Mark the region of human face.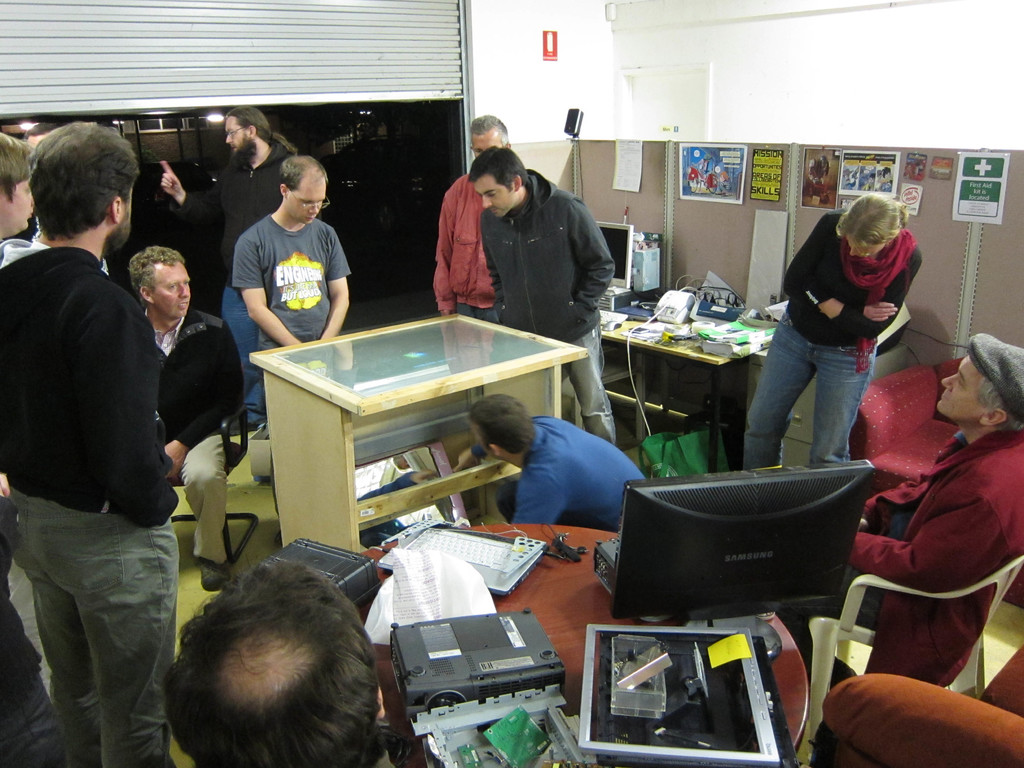
Region: [292,173,323,223].
